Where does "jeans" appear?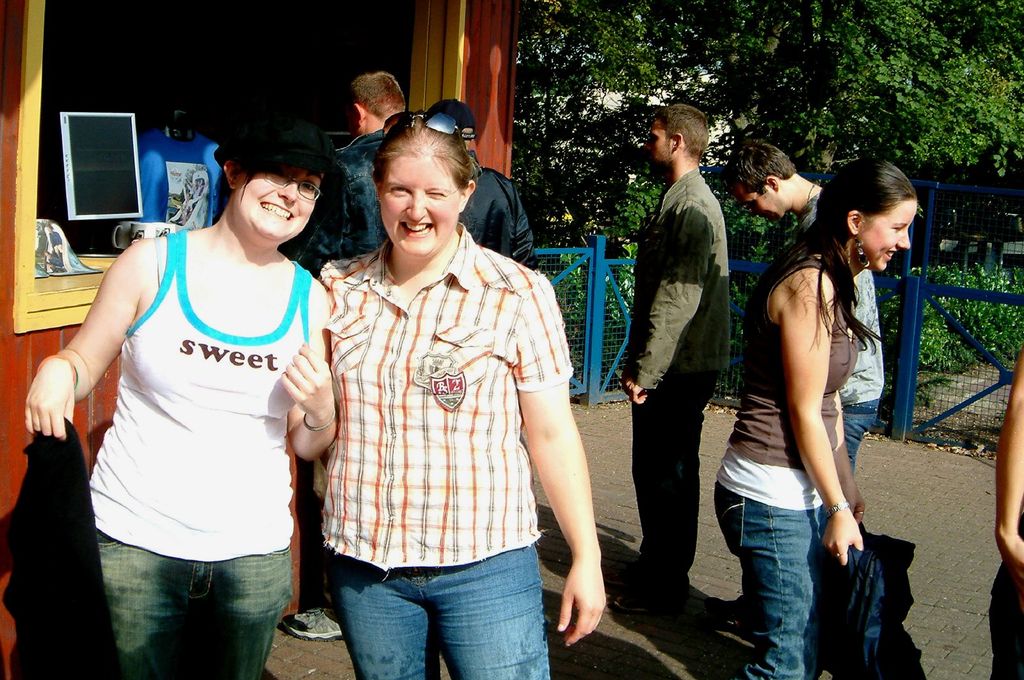
Appears at box(840, 400, 877, 478).
